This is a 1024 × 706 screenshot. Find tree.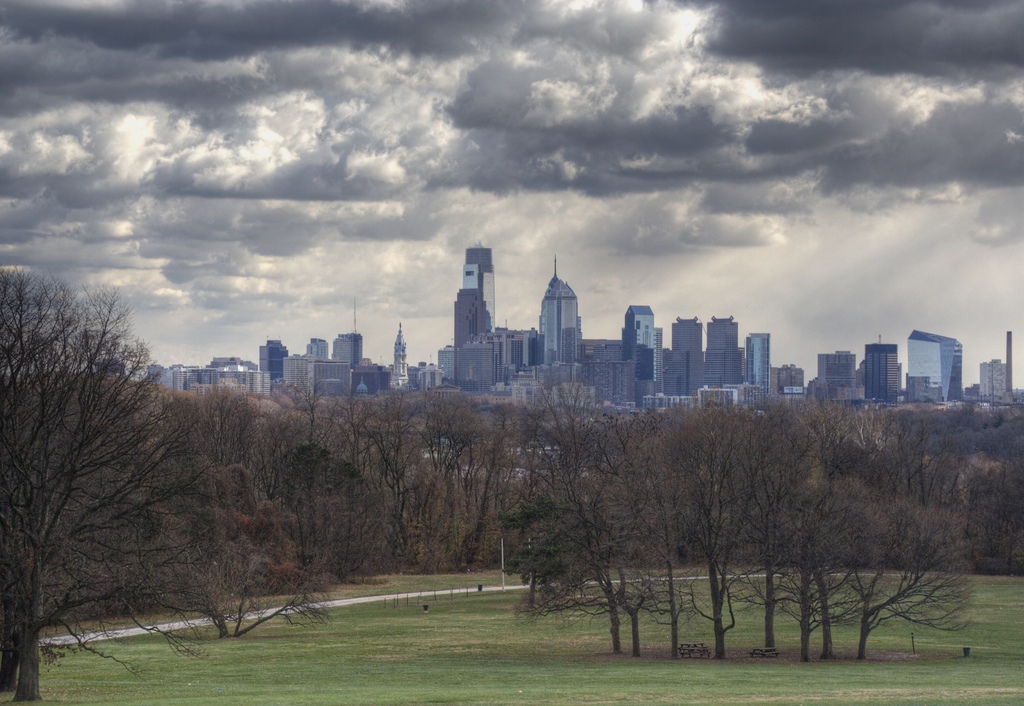
Bounding box: <region>701, 394, 839, 650</region>.
